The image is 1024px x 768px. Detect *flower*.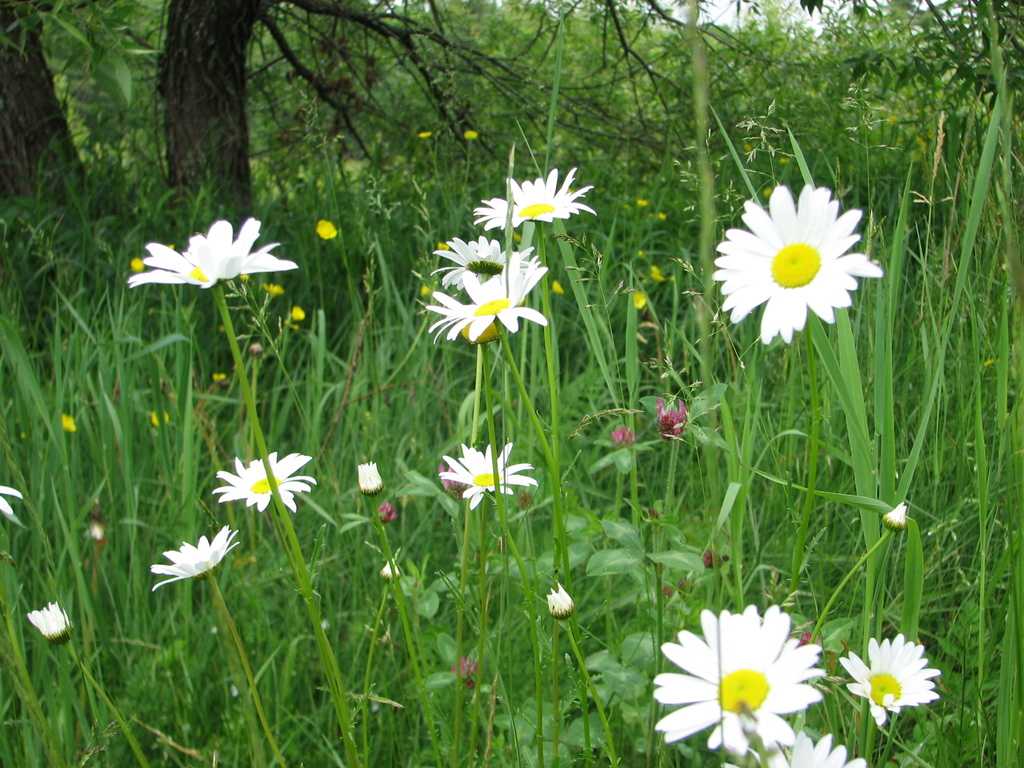
Detection: rect(637, 196, 647, 209).
